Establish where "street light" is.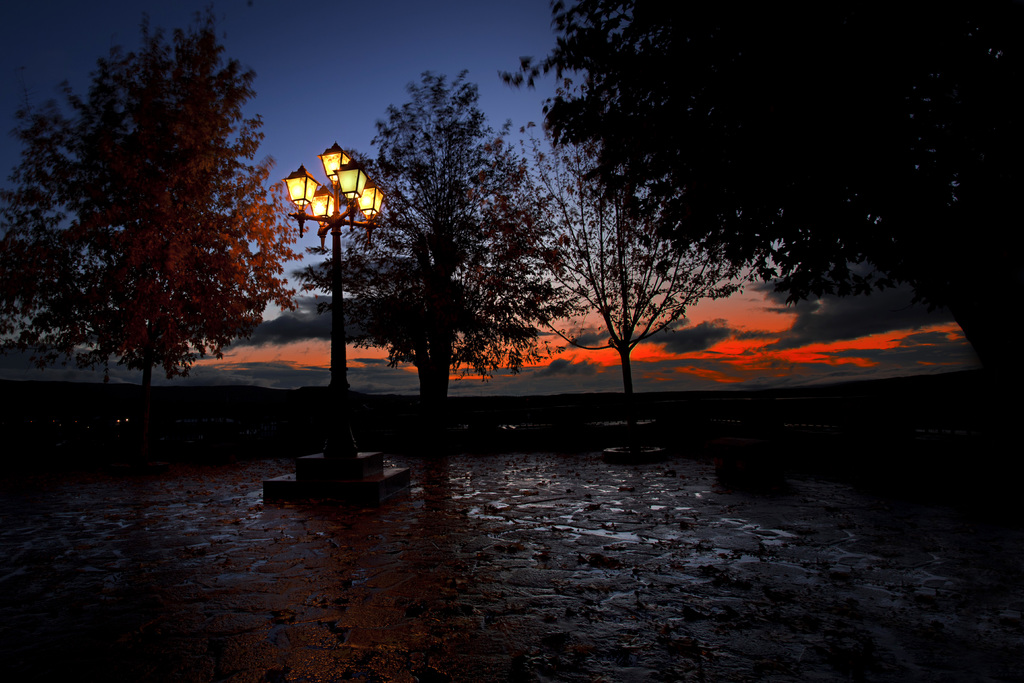
Established at [263, 104, 394, 453].
